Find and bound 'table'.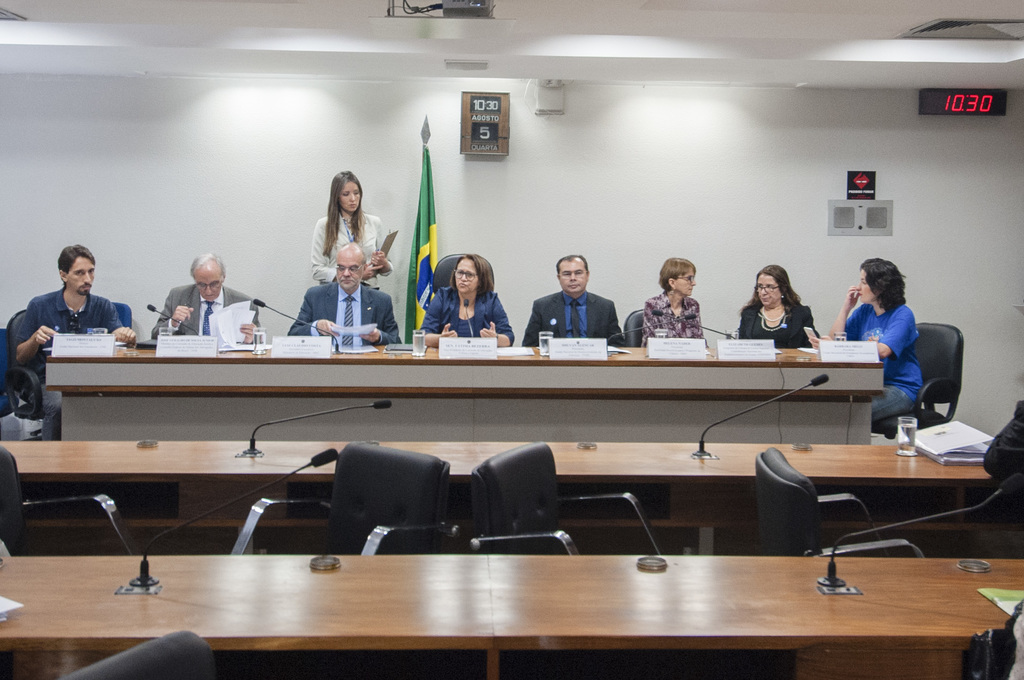
Bound: [42, 495, 1023, 670].
